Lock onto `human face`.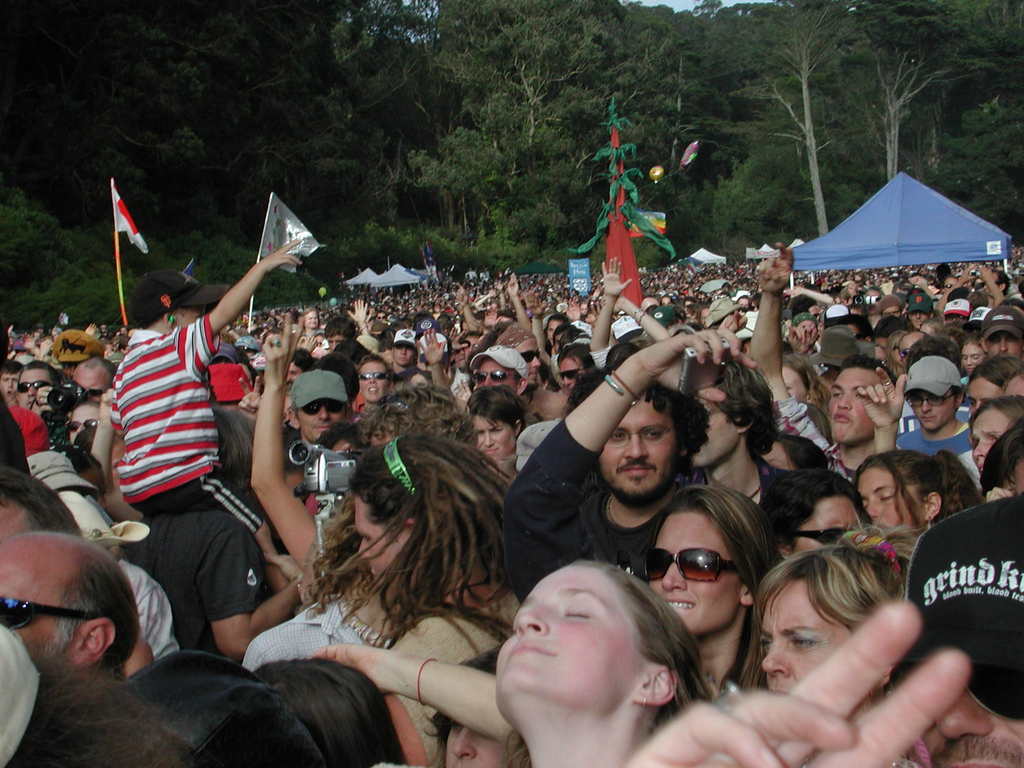
Locked: box(596, 397, 678, 502).
